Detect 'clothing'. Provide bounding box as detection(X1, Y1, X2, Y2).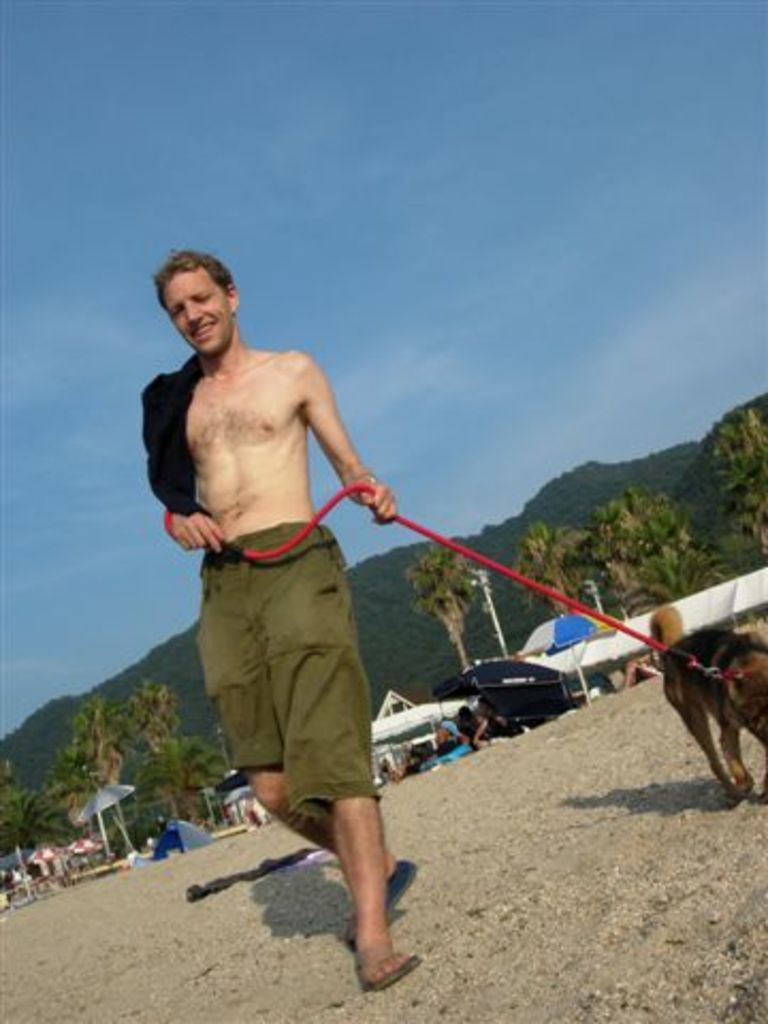
detection(141, 350, 198, 516).
